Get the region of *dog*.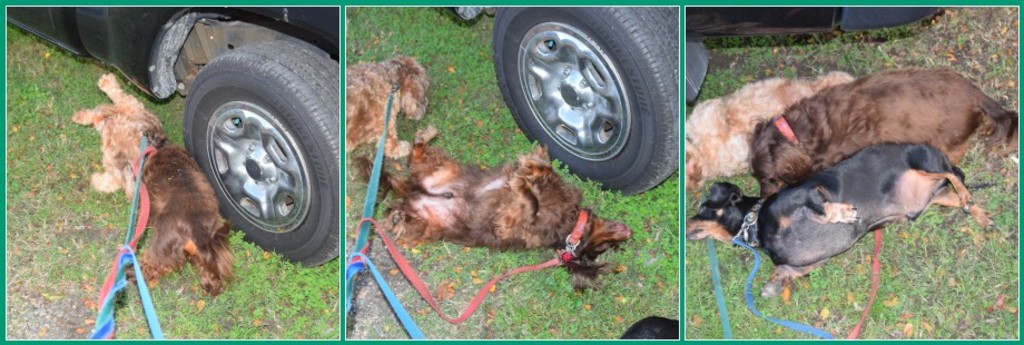
locate(682, 70, 856, 196).
